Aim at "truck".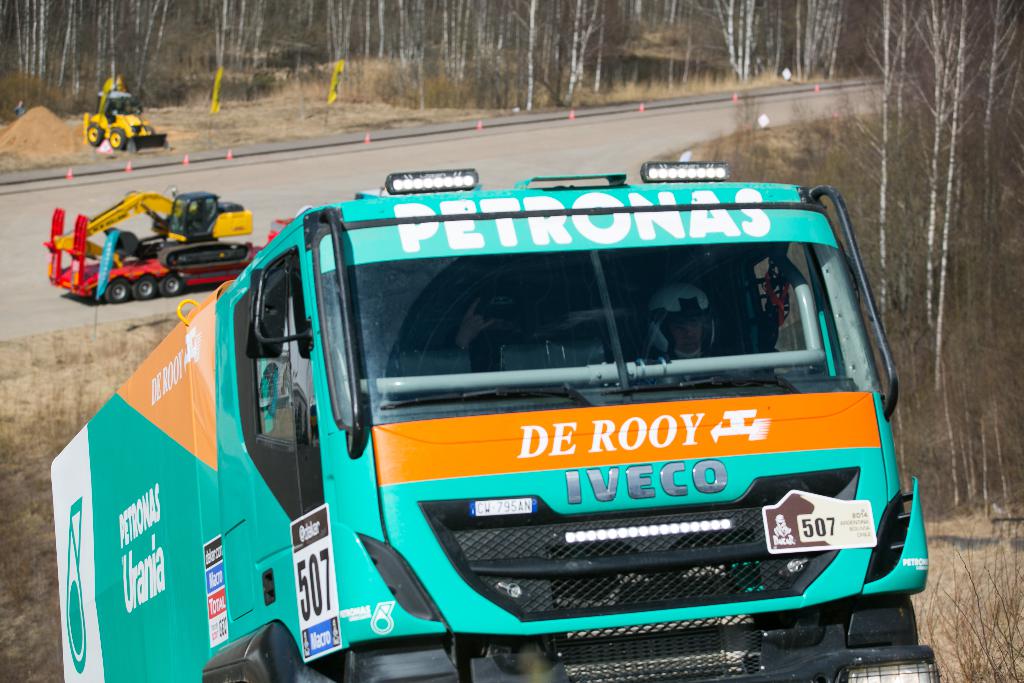
Aimed at 47/188/274/304.
